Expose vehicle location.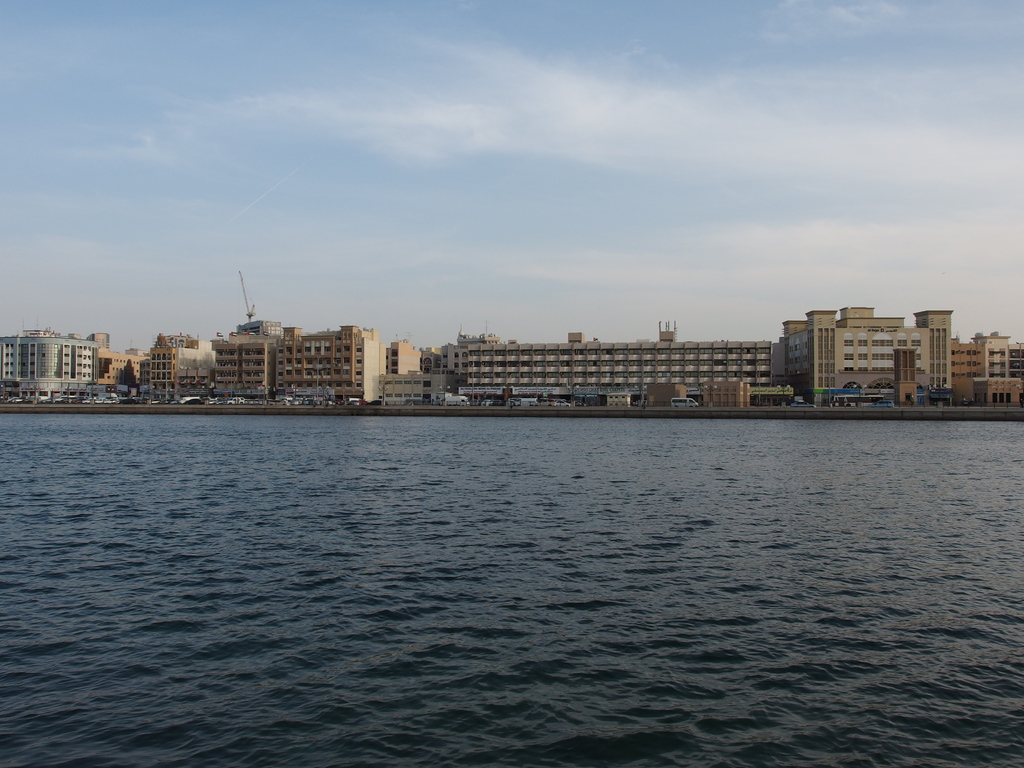
Exposed at 876 395 893 410.
